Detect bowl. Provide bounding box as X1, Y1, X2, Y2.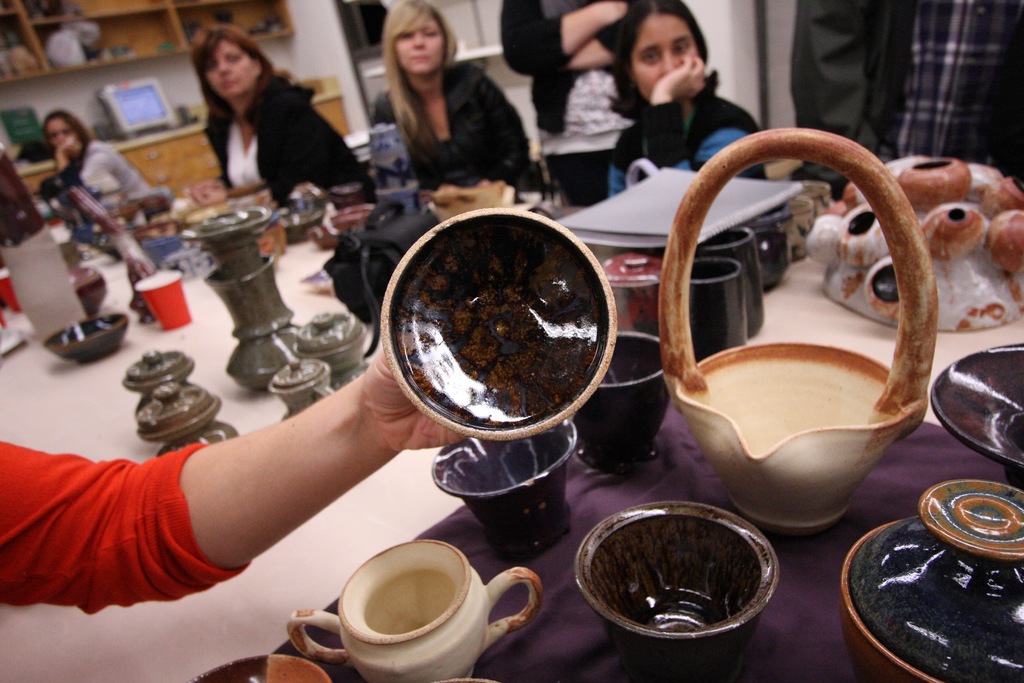
568, 495, 797, 669.
